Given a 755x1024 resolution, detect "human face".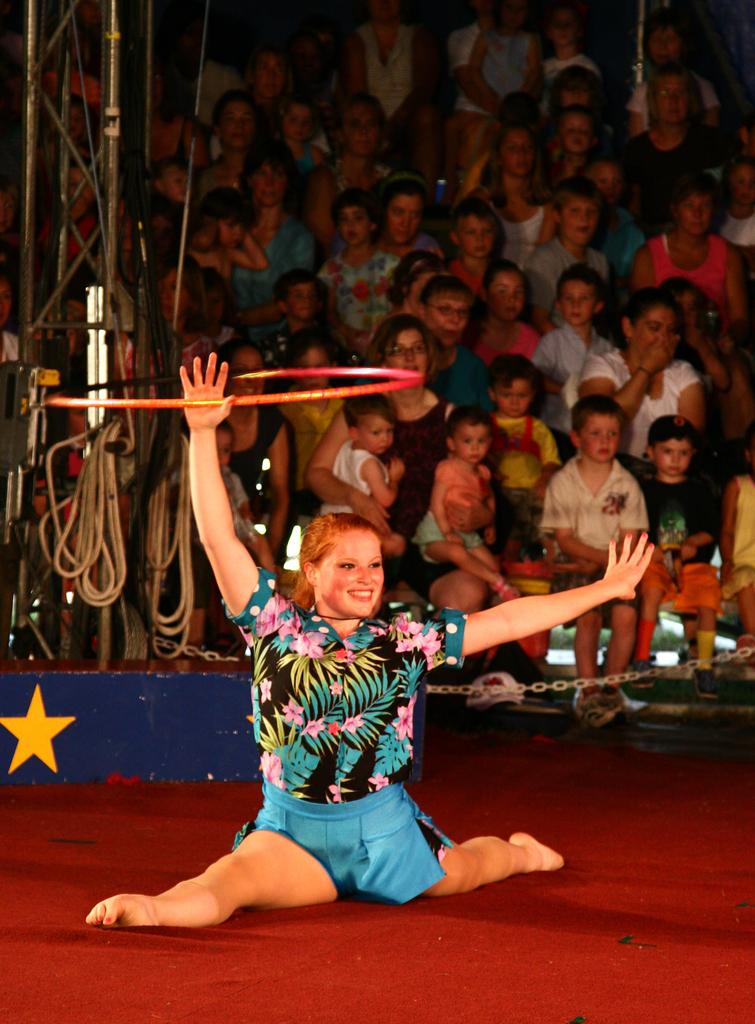
675 190 715 241.
